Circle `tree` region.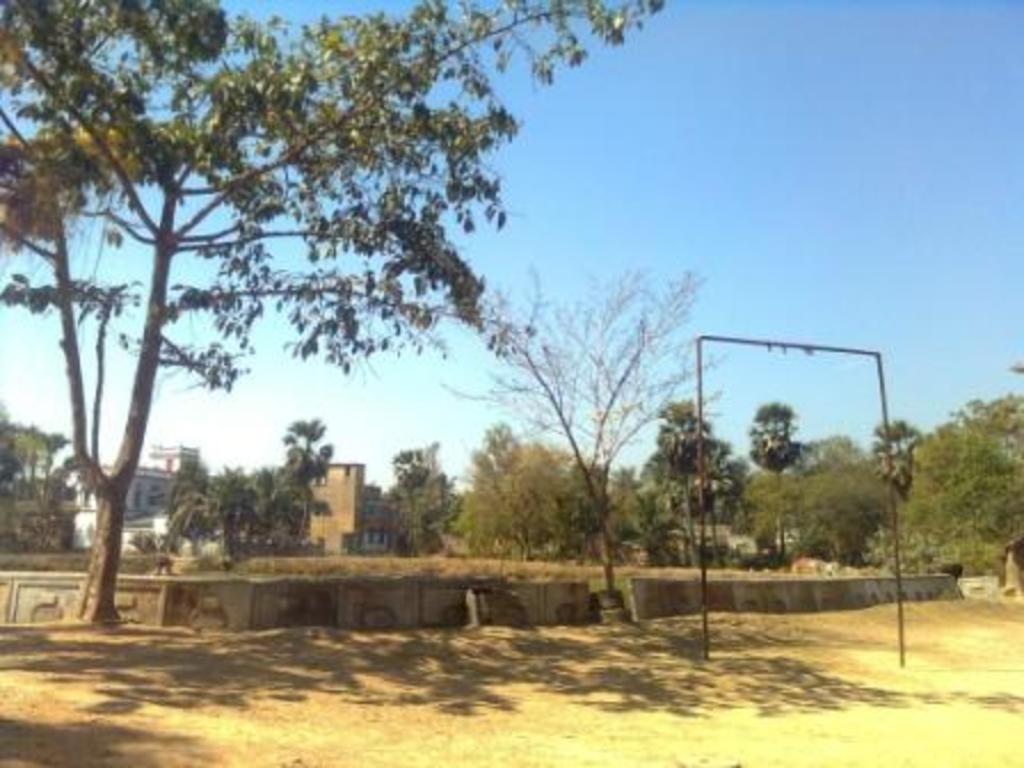
Region: Rect(288, 427, 336, 560).
